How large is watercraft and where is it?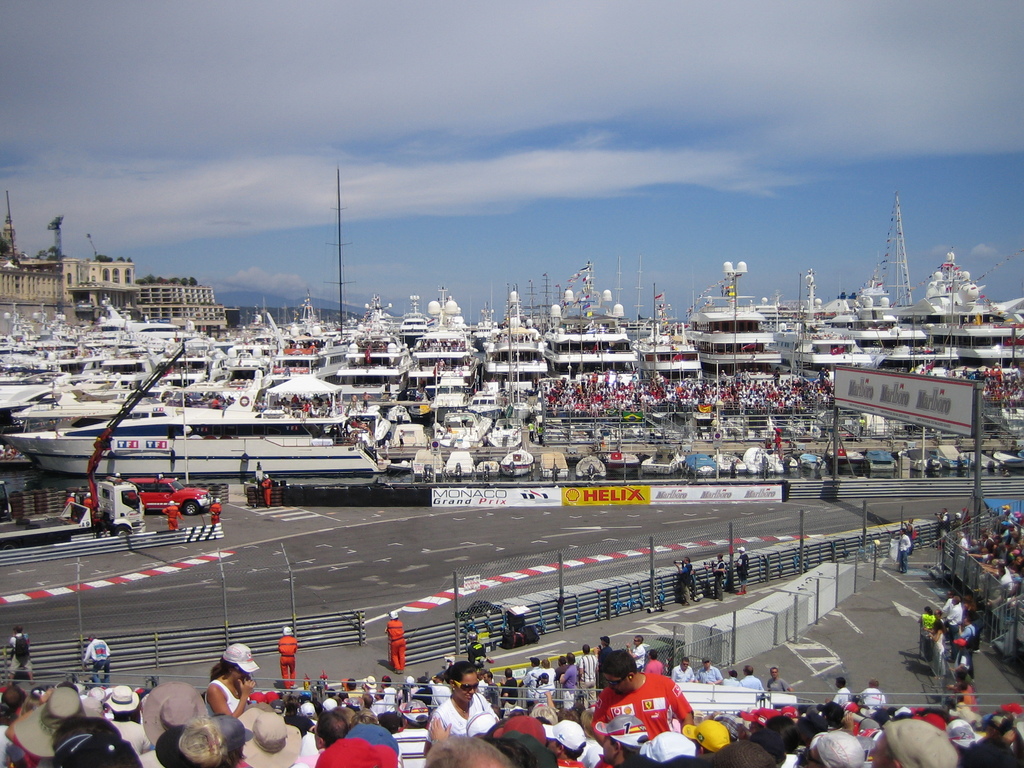
Bounding box: x1=12 y1=318 x2=110 y2=378.
